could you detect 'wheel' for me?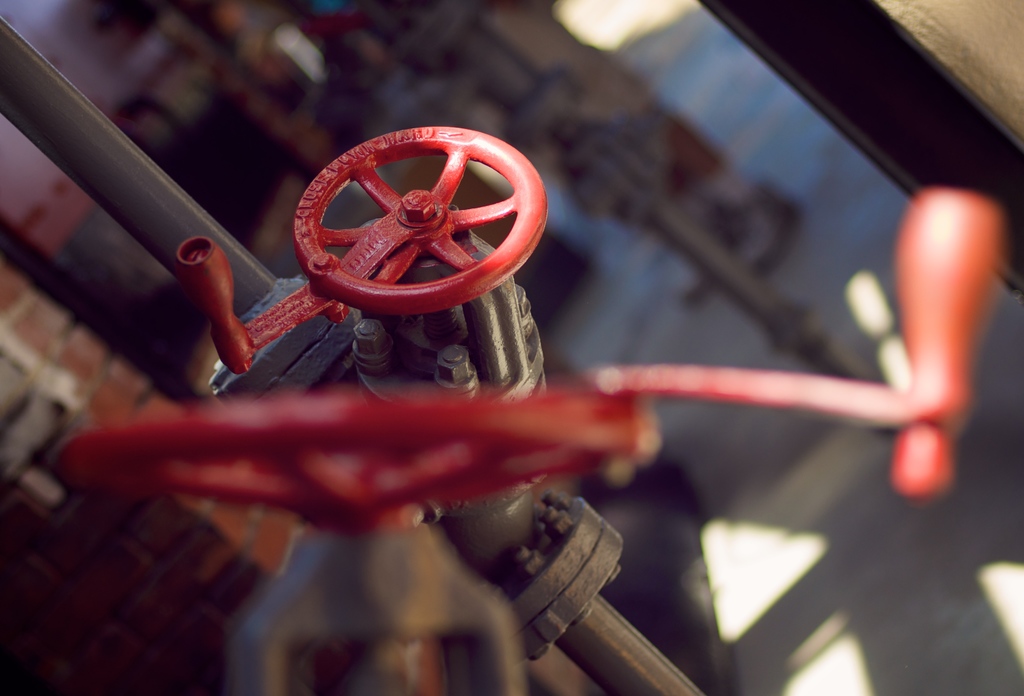
Detection result: Rect(288, 117, 550, 319).
